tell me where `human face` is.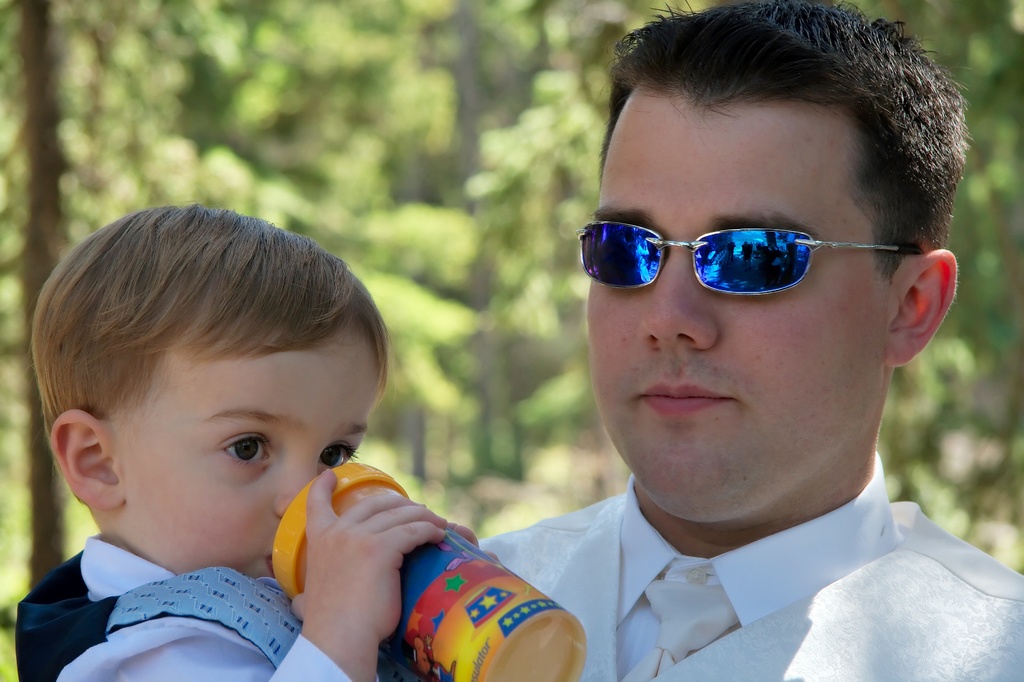
`human face` is at {"x1": 115, "y1": 318, "x2": 380, "y2": 577}.
